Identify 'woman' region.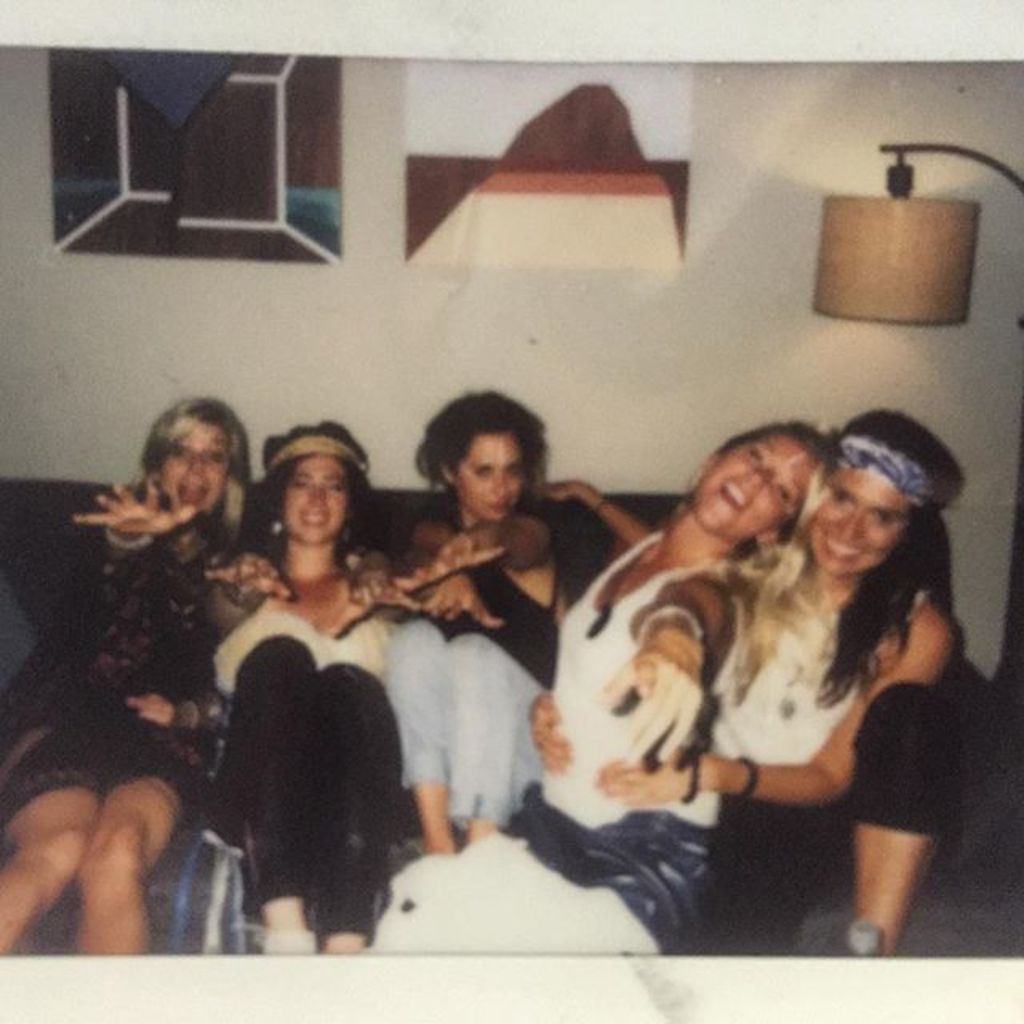
Region: [627, 402, 982, 966].
